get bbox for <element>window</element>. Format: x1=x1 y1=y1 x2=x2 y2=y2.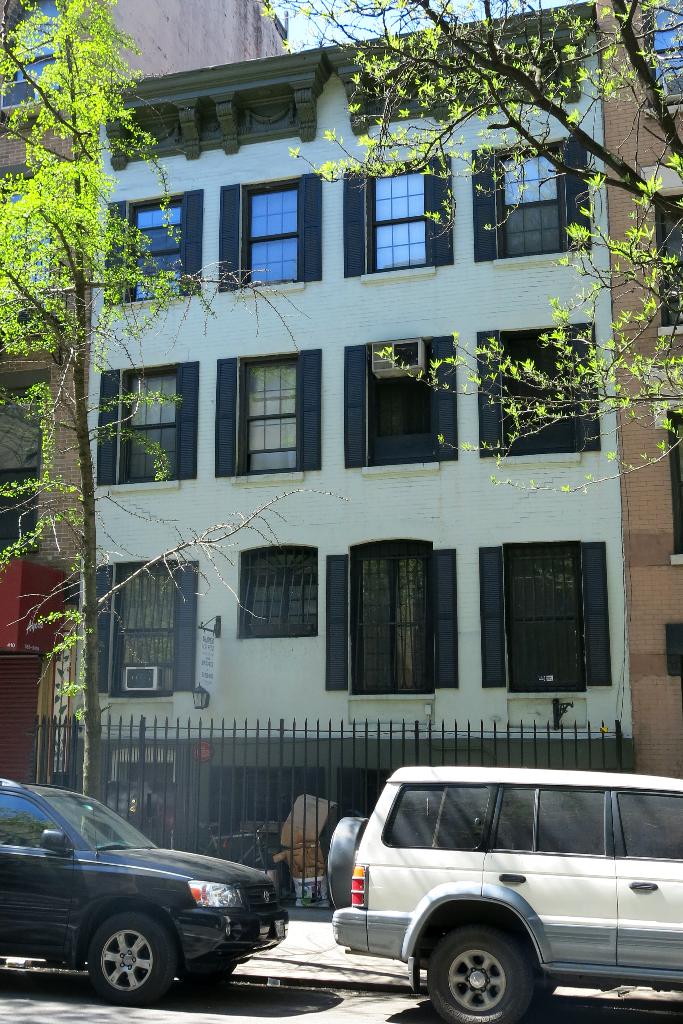
x1=355 y1=550 x2=448 y2=705.
